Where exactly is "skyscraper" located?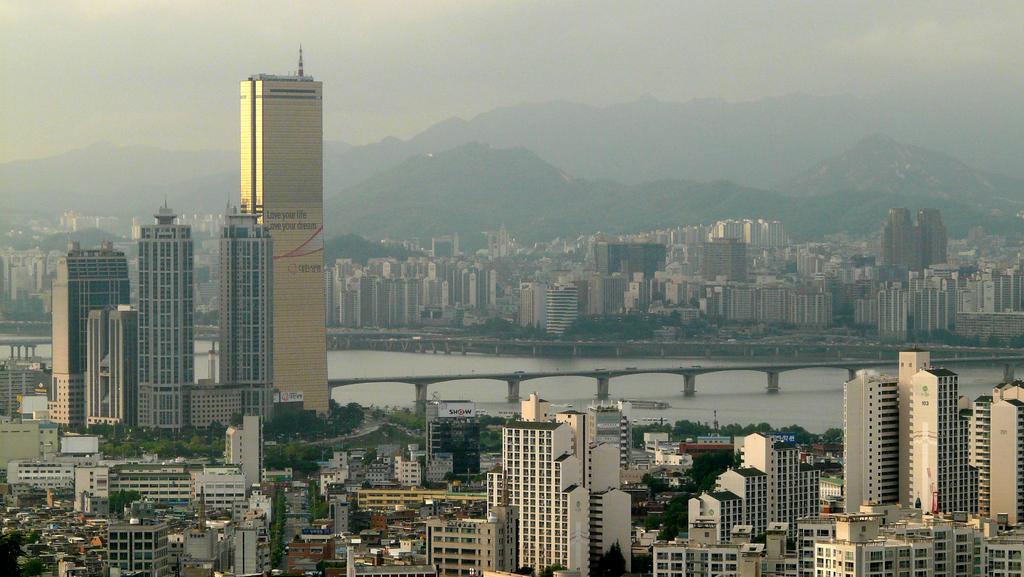
Its bounding box is detection(552, 391, 642, 576).
